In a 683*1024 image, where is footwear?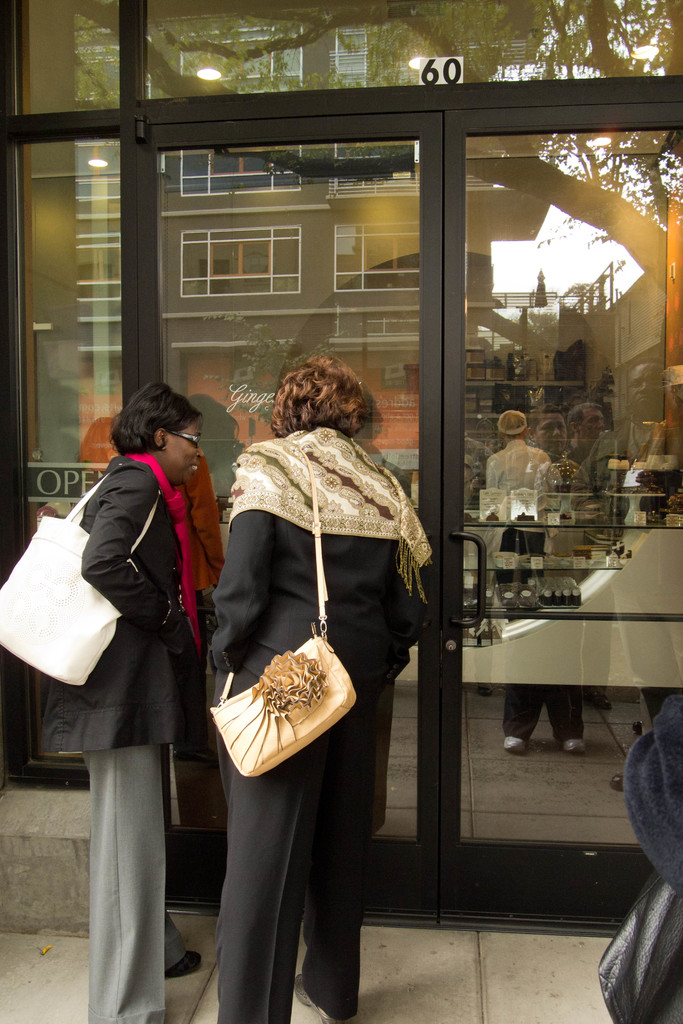
(x1=475, y1=685, x2=491, y2=697).
